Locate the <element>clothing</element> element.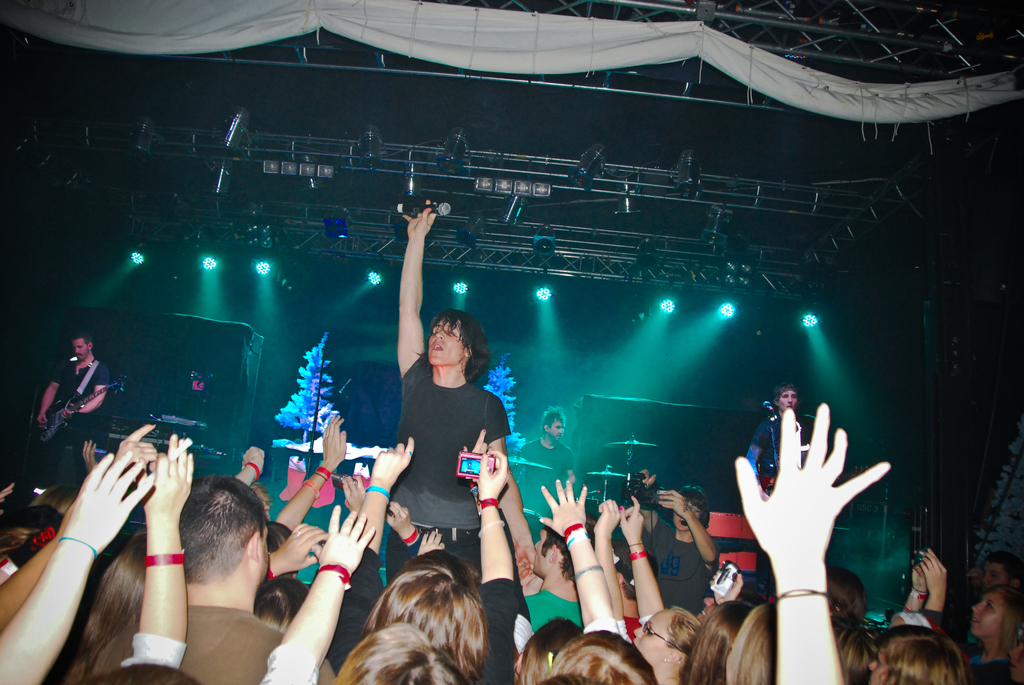
Element bbox: bbox(647, 521, 721, 617).
